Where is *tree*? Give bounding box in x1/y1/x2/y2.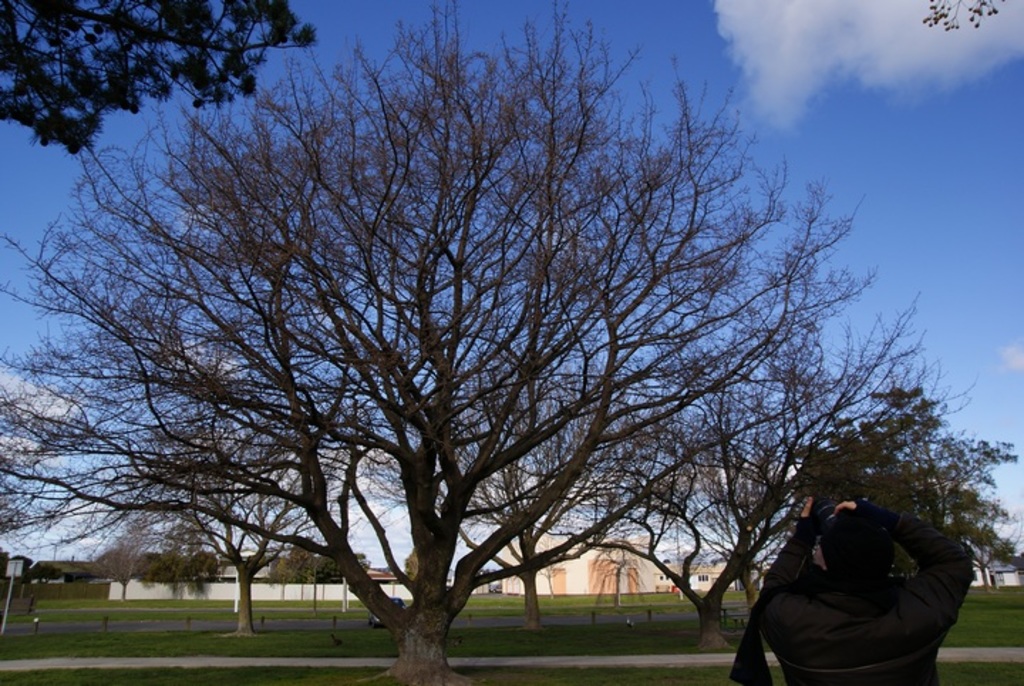
0/0/319/152.
